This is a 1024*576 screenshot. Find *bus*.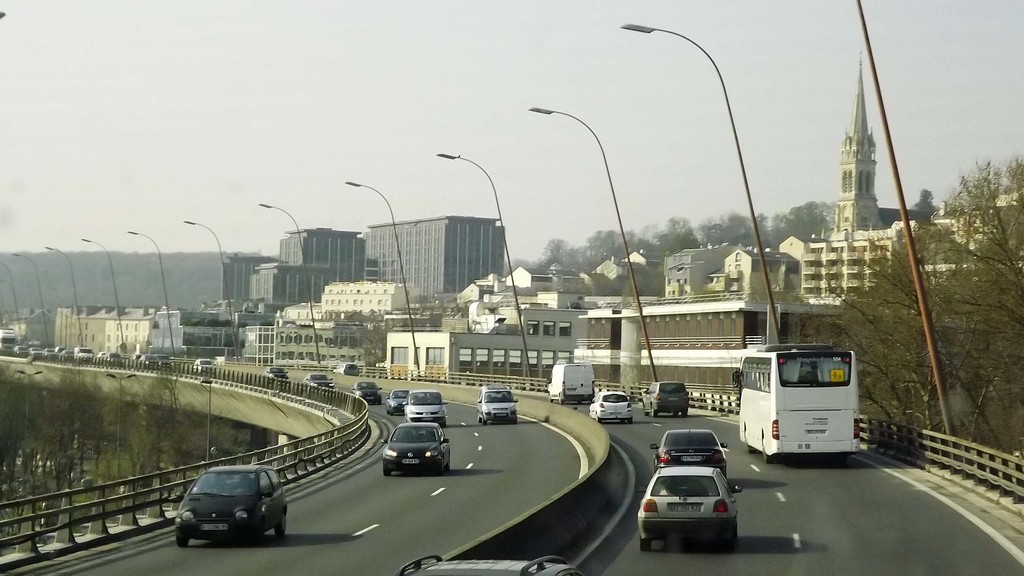
Bounding box: 726/345/865/466.
